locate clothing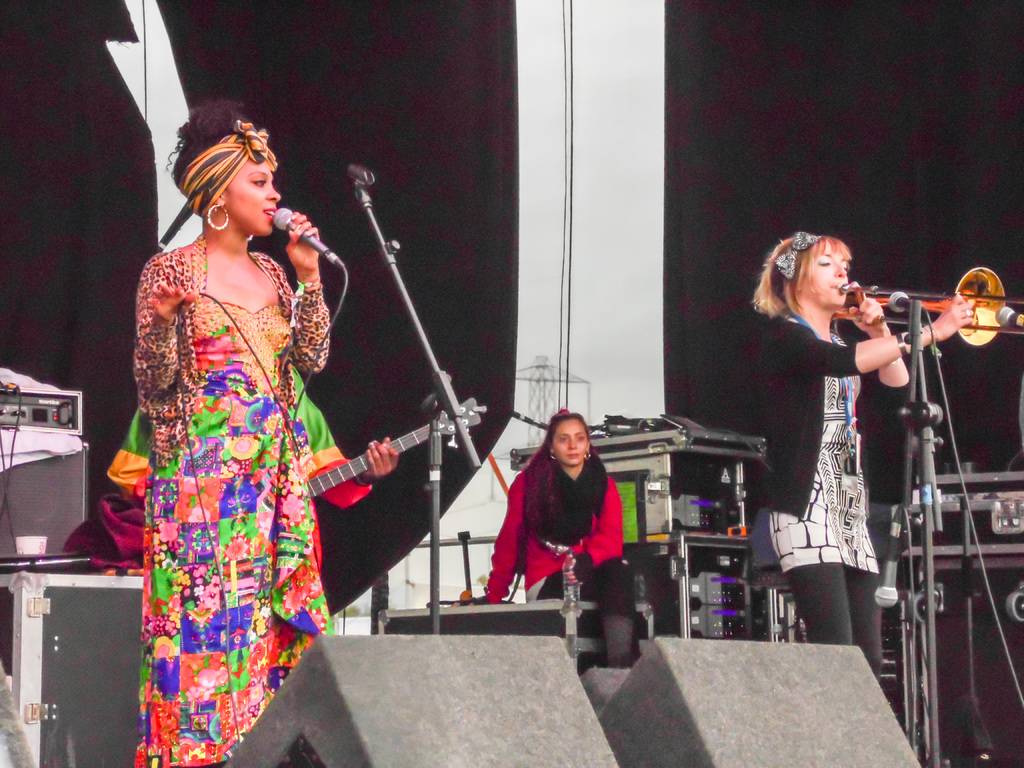
detection(137, 236, 334, 767)
